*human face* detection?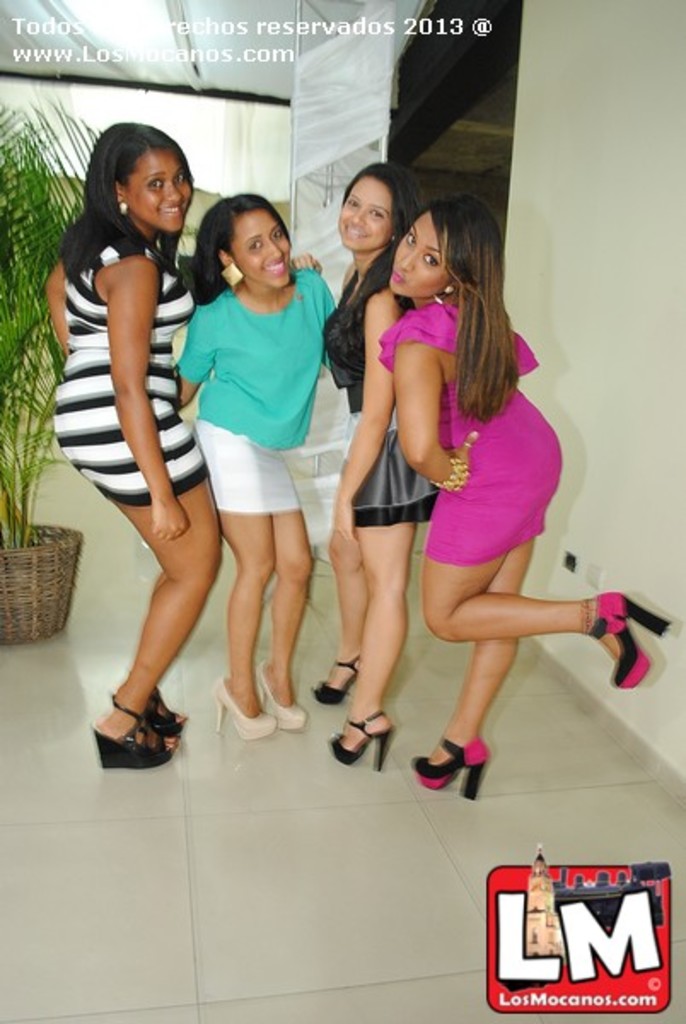
select_region(340, 177, 391, 251)
